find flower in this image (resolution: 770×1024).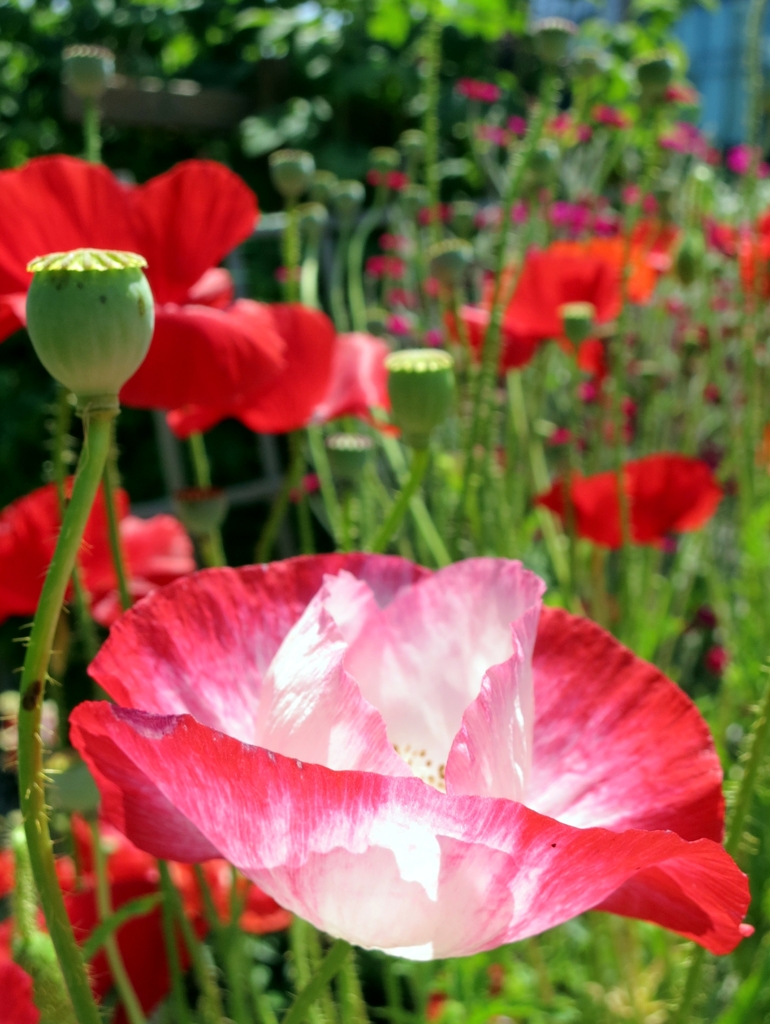
<box>463,251,559,371</box>.
